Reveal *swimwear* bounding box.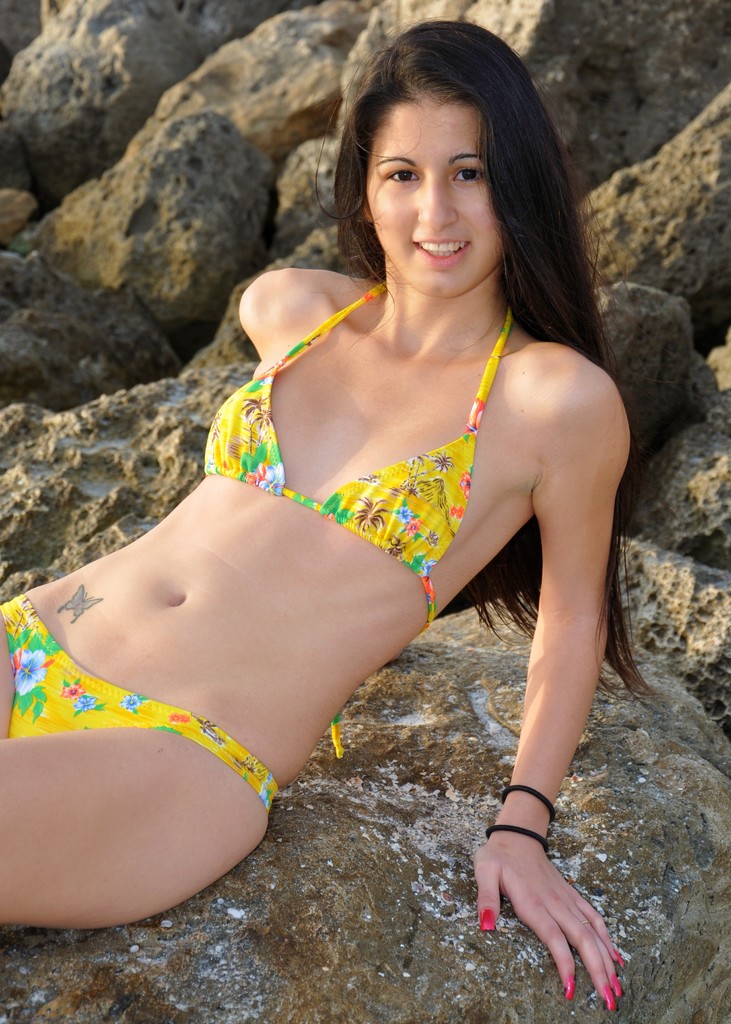
Revealed: bbox=(202, 277, 515, 765).
